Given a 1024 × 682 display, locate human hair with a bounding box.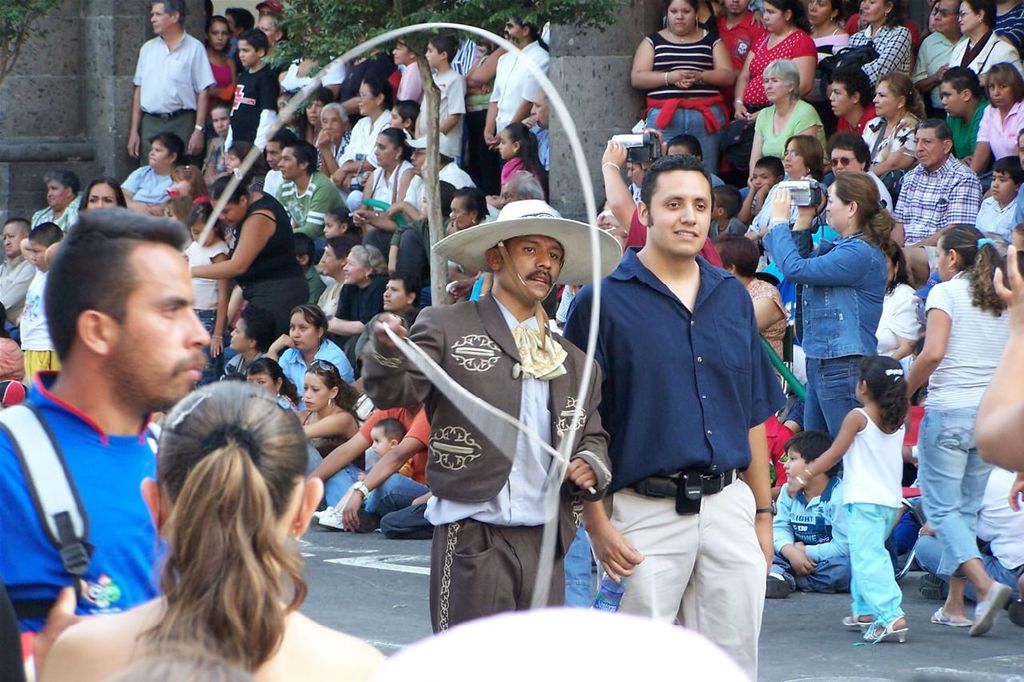
Located: crop(665, 134, 699, 155).
